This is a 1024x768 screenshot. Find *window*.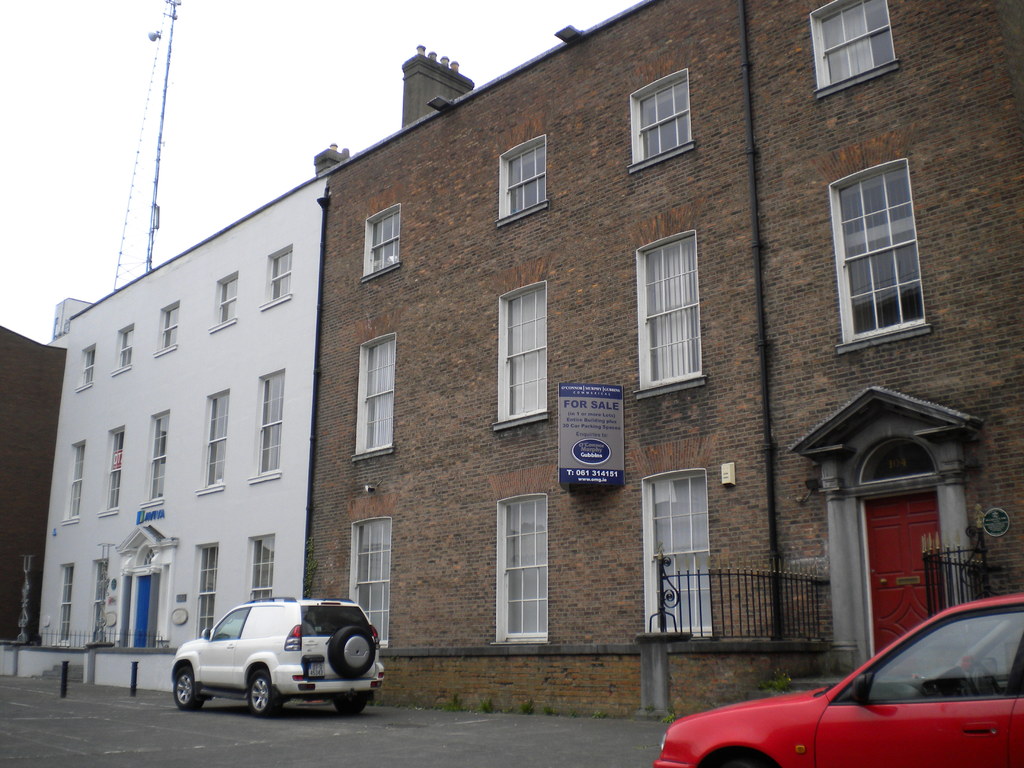
Bounding box: BBox(248, 368, 284, 484).
